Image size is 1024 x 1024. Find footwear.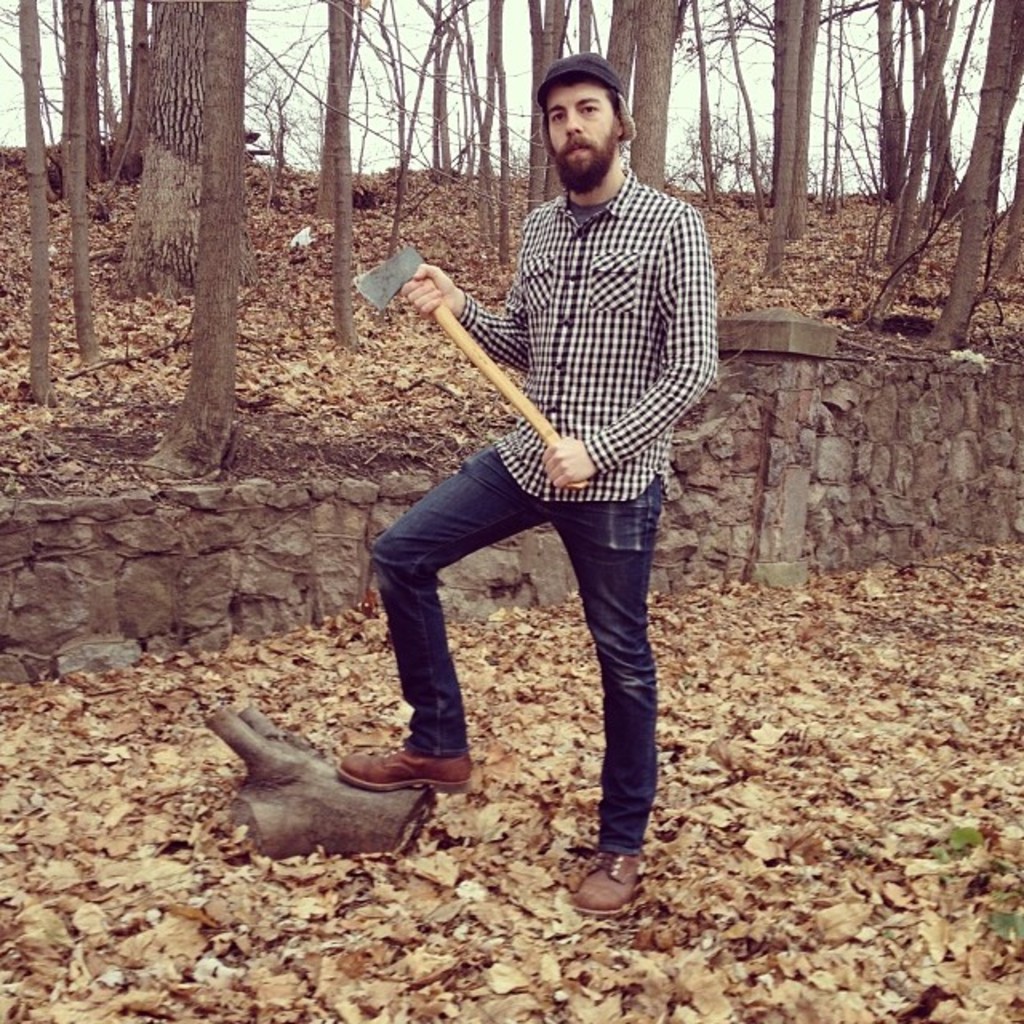
568,835,640,918.
